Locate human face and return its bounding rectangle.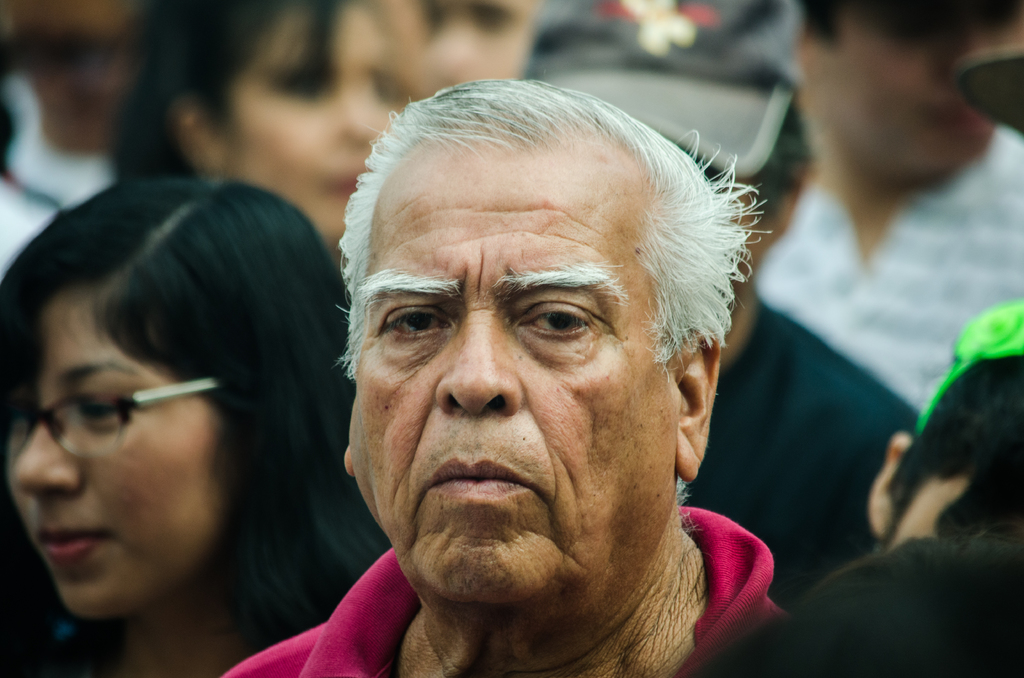
box=[351, 142, 681, 604].
